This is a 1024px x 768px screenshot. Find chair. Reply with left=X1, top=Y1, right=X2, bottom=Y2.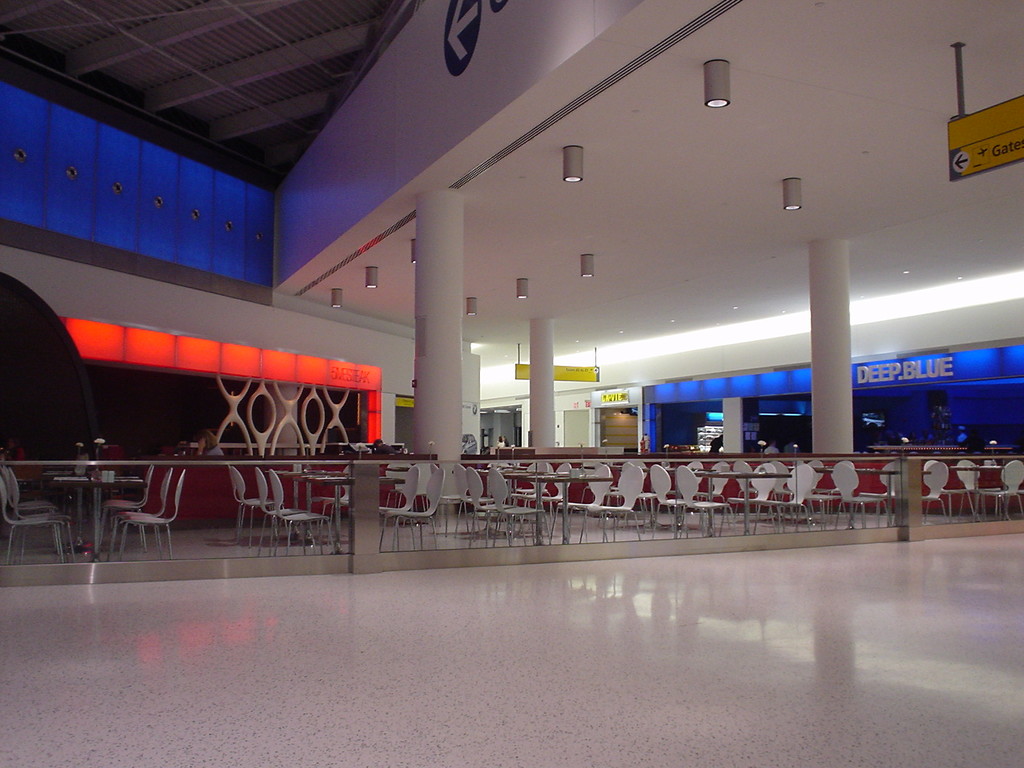
left=511, top=464, right=551, bottom=547.
